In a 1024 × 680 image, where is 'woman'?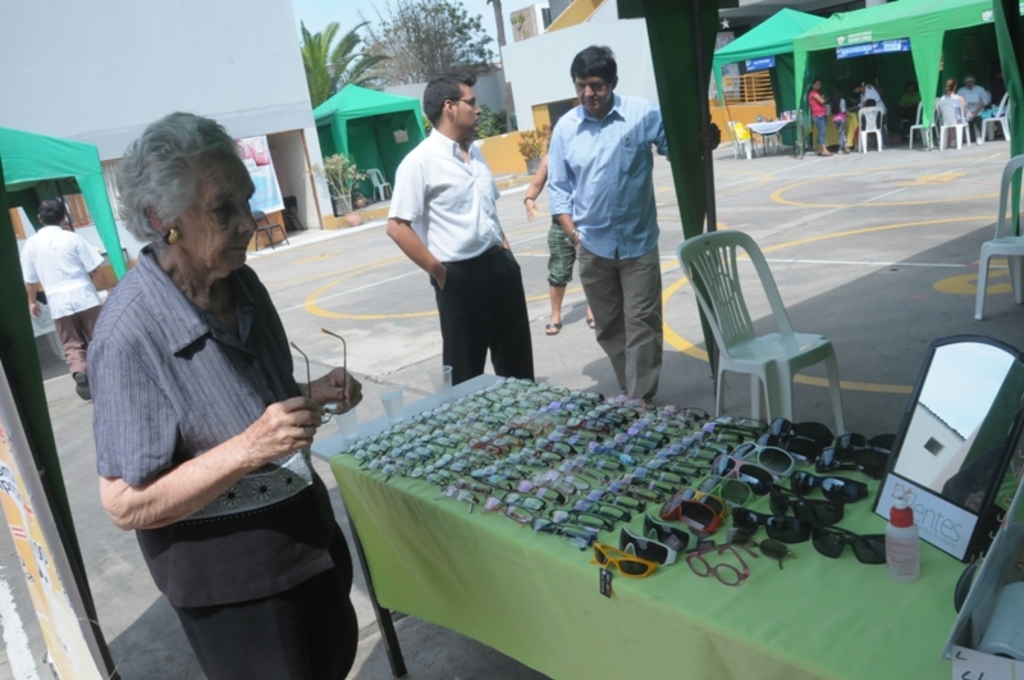
(805,72,833,155).
